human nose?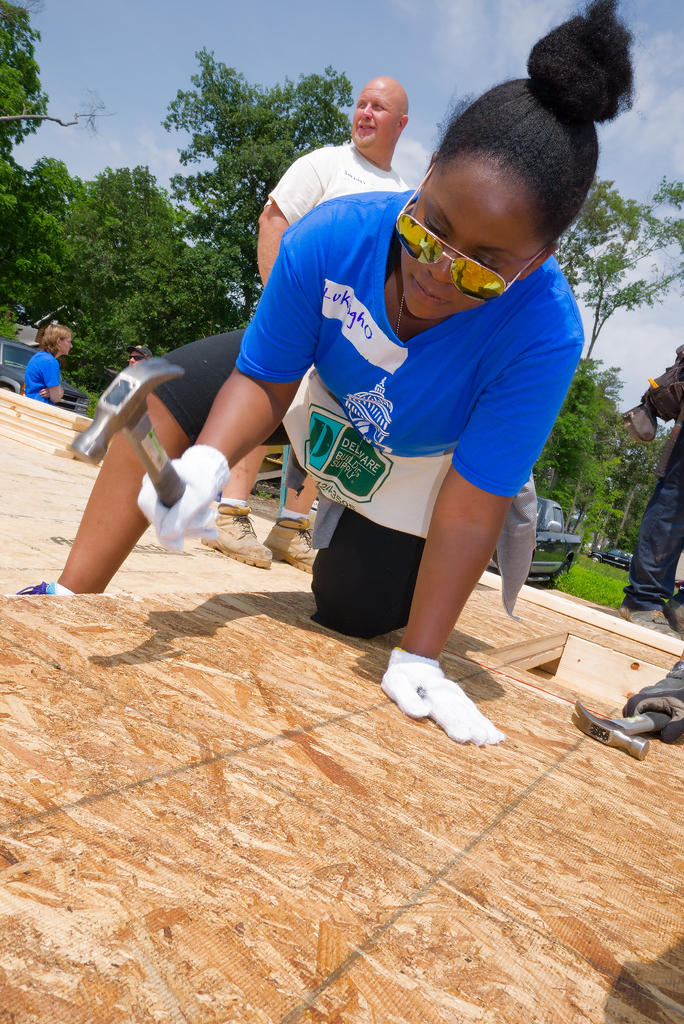
bbox(69, 342, 72, 351)
